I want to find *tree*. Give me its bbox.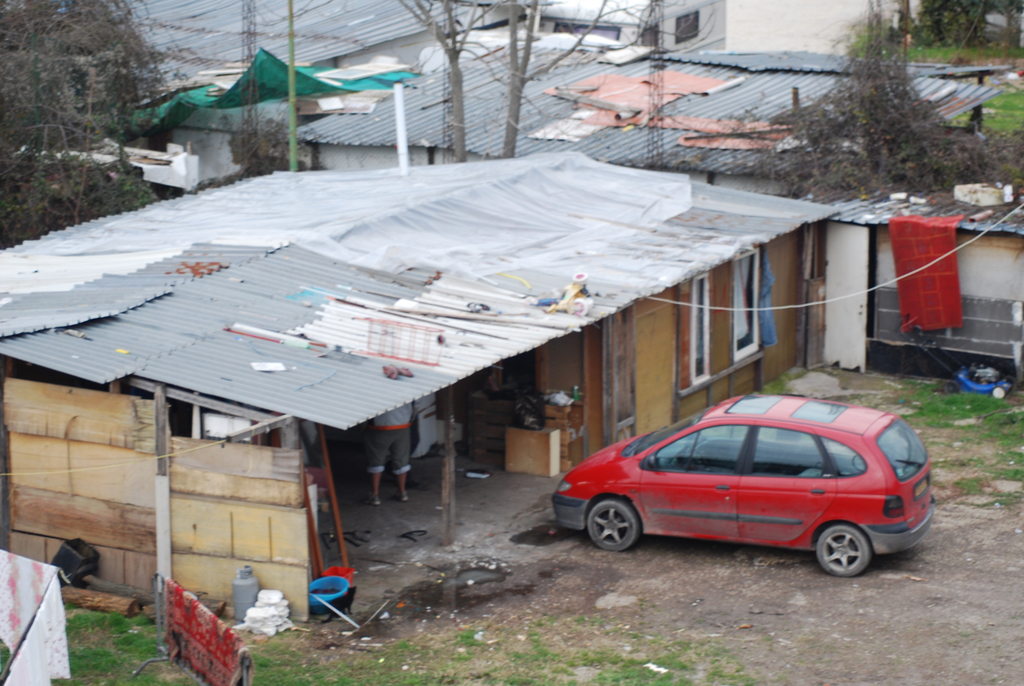
(4, 0, 175, 222).
